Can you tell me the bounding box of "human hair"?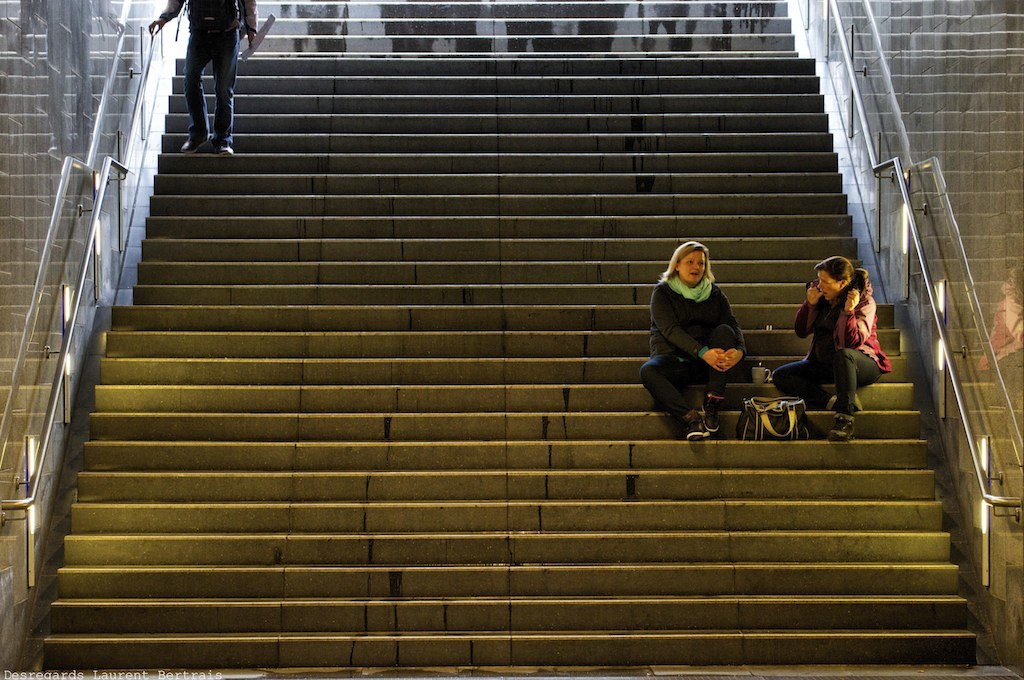
l=656, t=235, r=718, b=280.
